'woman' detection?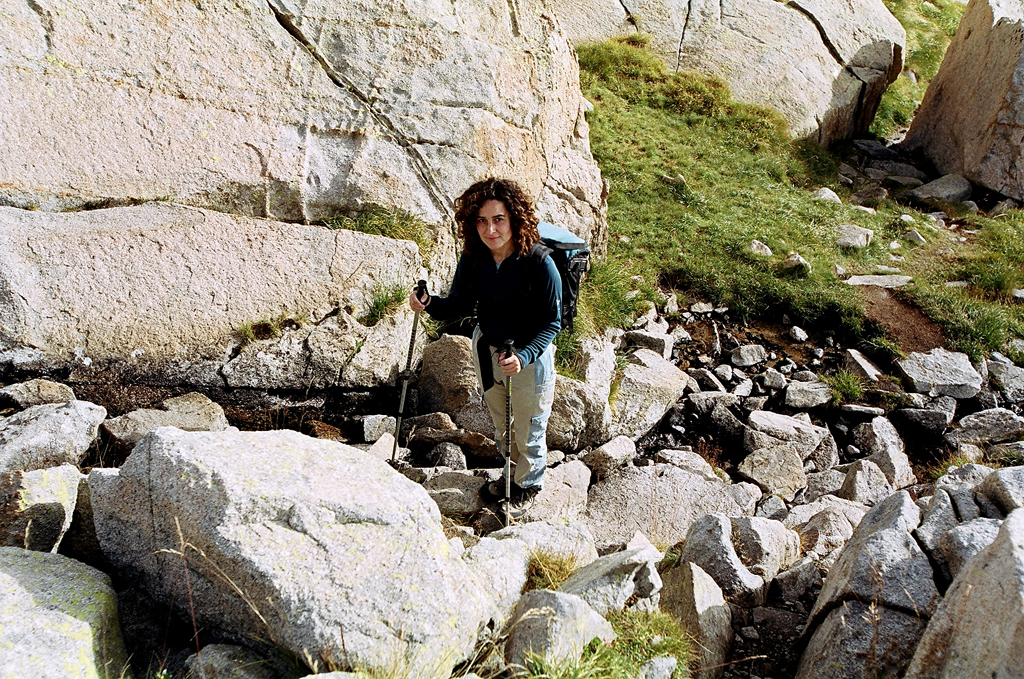
441 175 587 522
